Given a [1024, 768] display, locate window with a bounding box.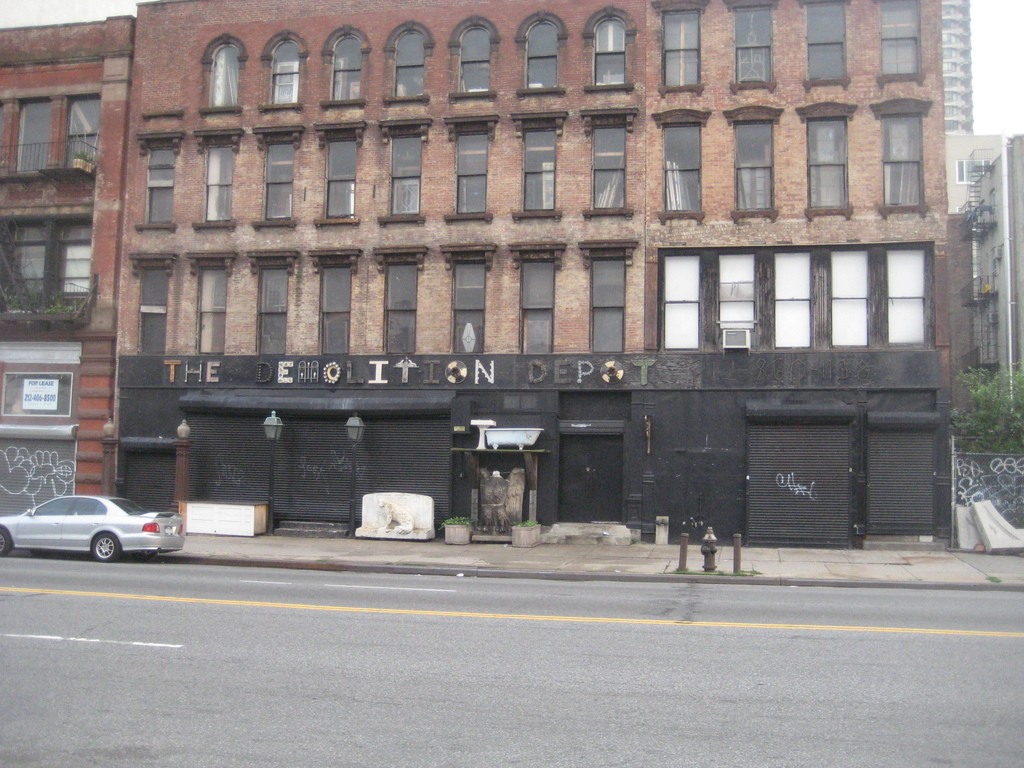
Located: <bbox>876, 8, 922, 70</bbox>.
